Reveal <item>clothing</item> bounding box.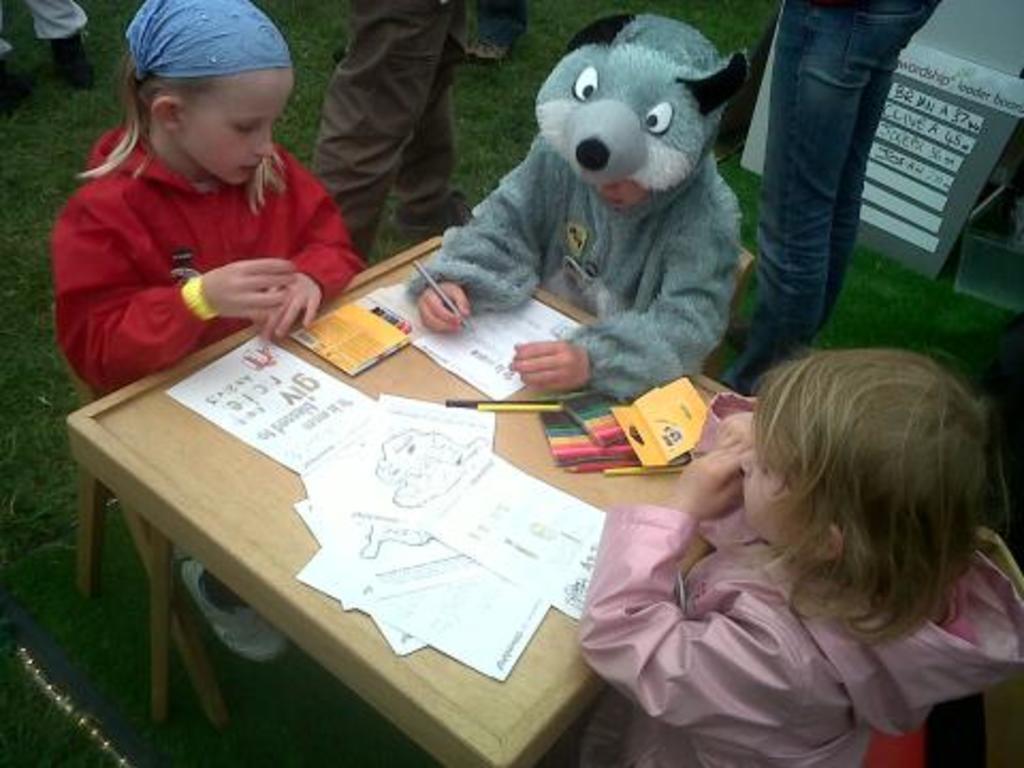
Revealed: [left=311, top=0, right=457, bottom=275].
